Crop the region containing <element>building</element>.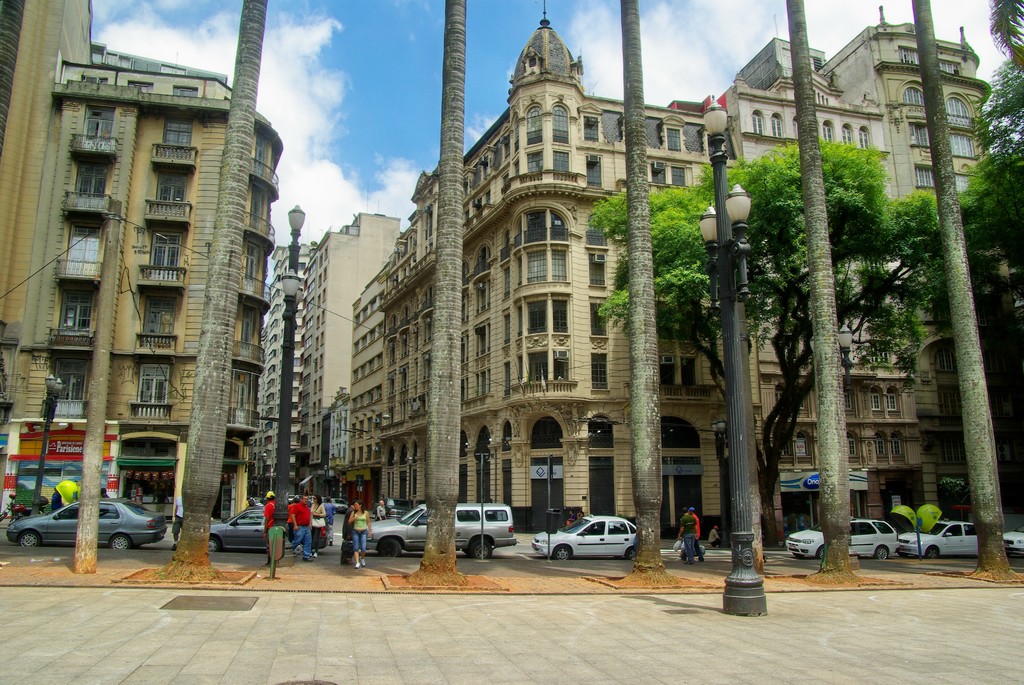
Crop region: x1=259 y1=242 x2=315 y2=494.
